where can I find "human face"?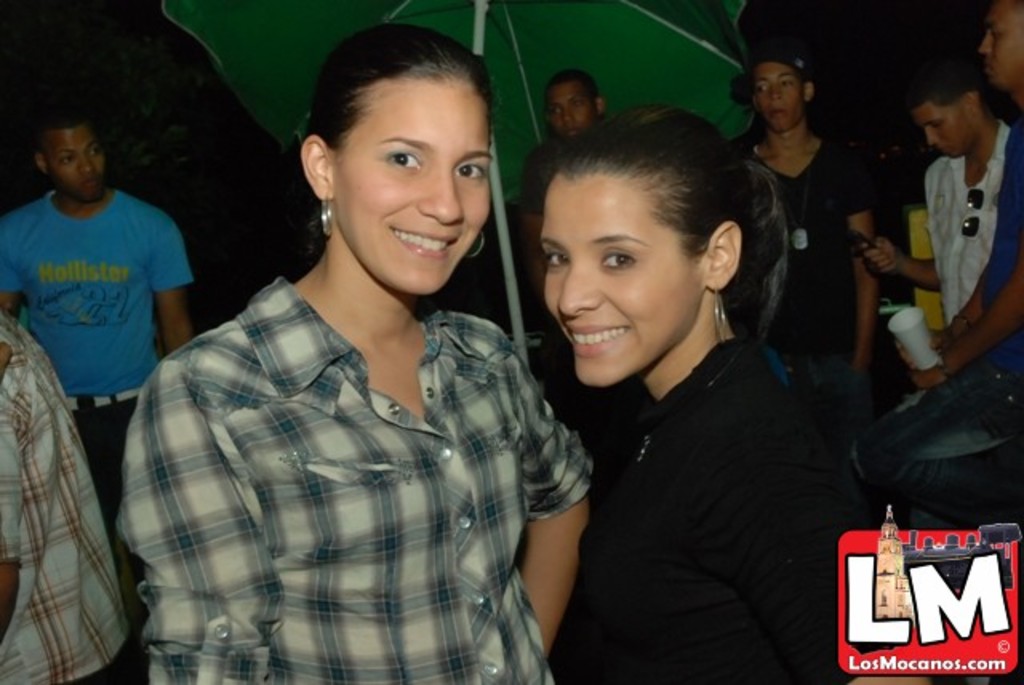
You can find it at <bbox>910, 94, 974, 150</bbox>.
